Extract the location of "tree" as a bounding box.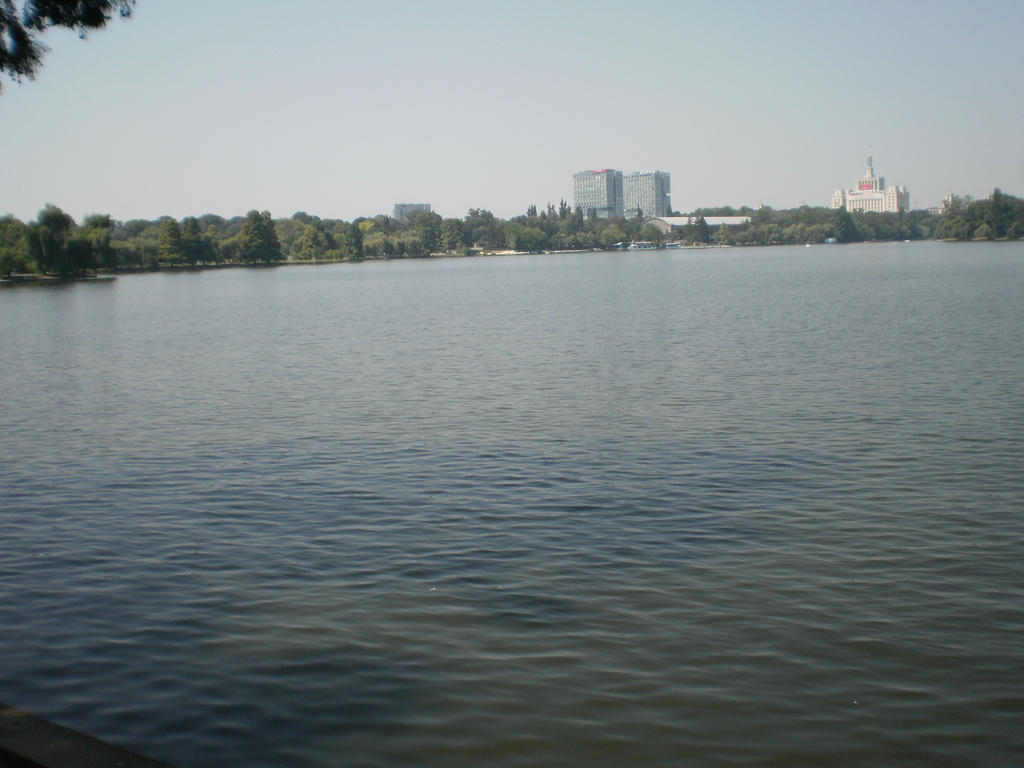
locate(54, 237, 102, 279).
